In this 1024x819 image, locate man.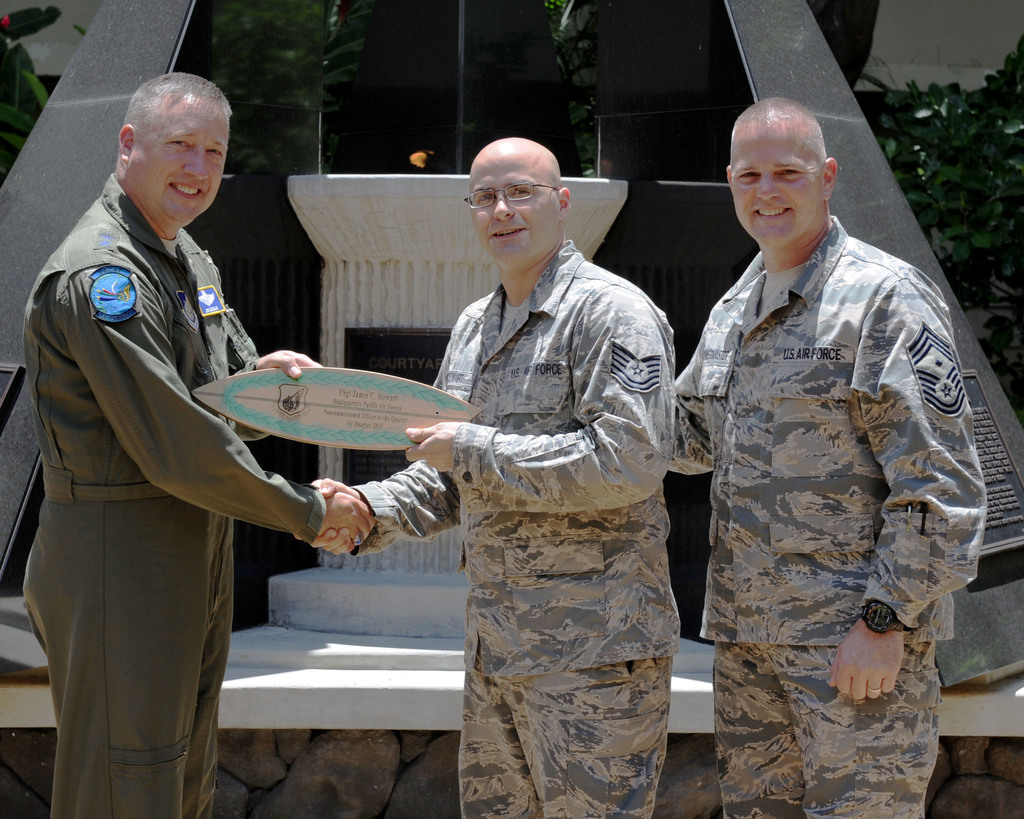
Bounding box: Rect(295, 134, 680, 818).
